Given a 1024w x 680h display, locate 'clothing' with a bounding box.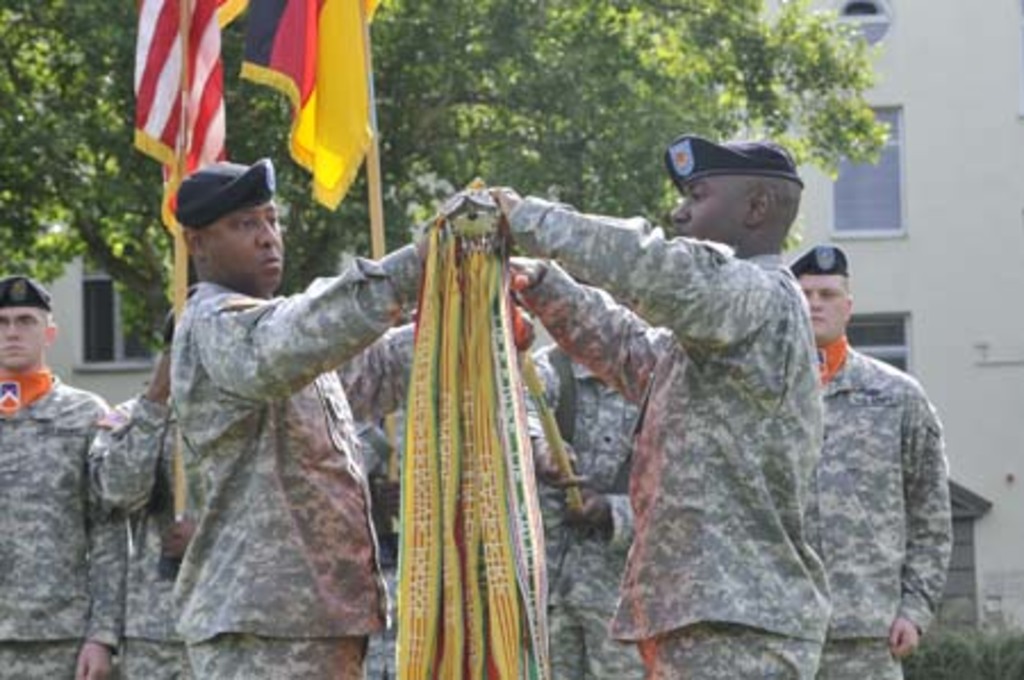
Located: pyautogui.locateOnScreen(171, 264, 419, 641).
